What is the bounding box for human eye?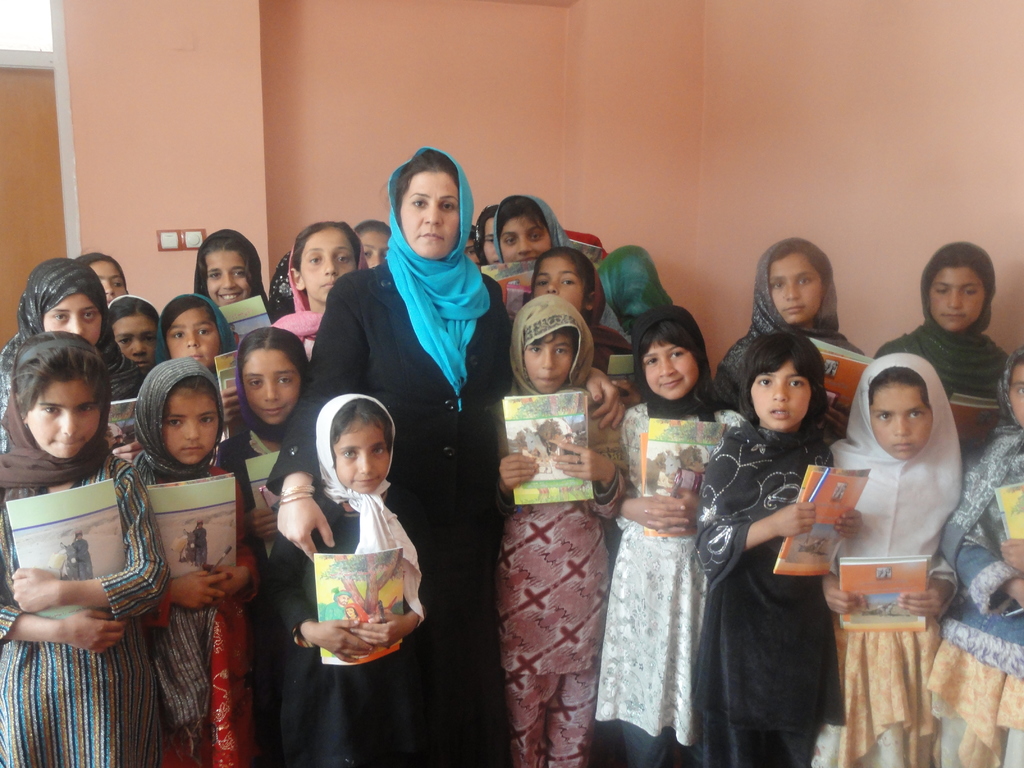
905:407:926:419.
